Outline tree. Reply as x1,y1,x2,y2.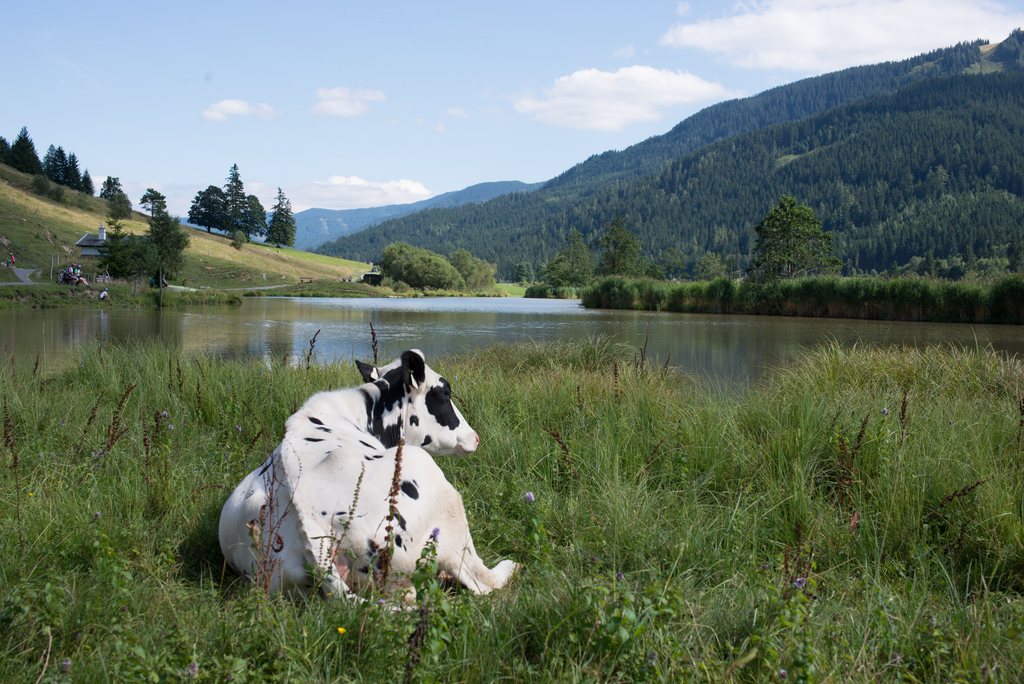
756,179,845,283.
